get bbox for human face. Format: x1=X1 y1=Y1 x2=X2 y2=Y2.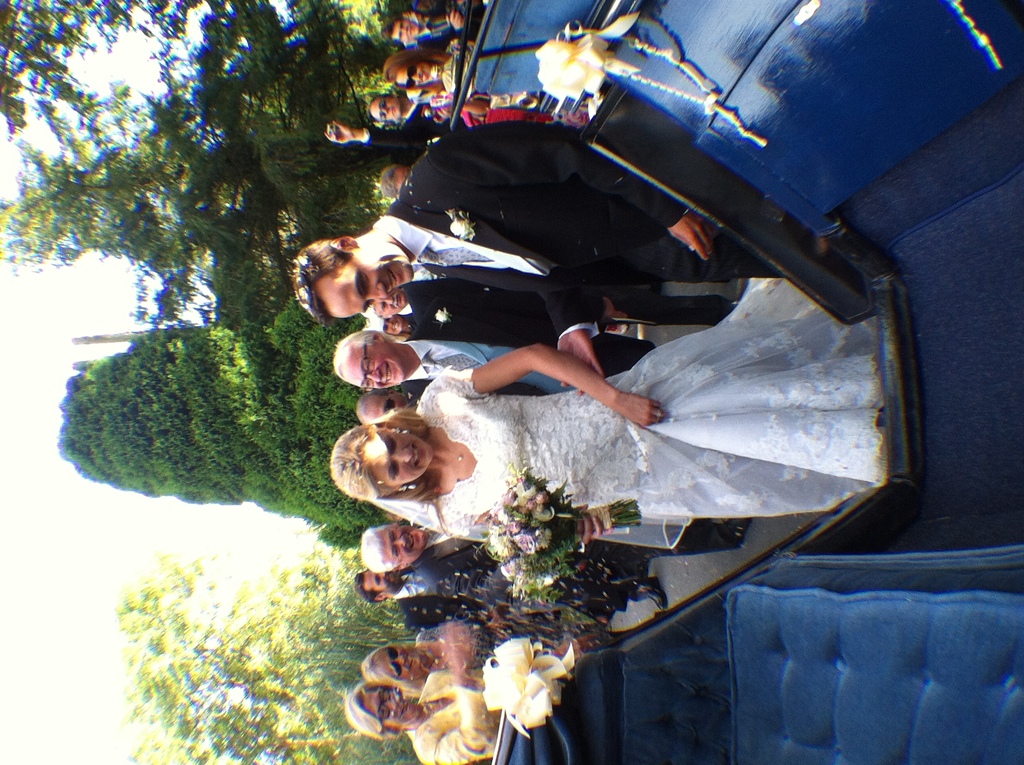
x1=388 y1=19 x2=419 y2=41.
